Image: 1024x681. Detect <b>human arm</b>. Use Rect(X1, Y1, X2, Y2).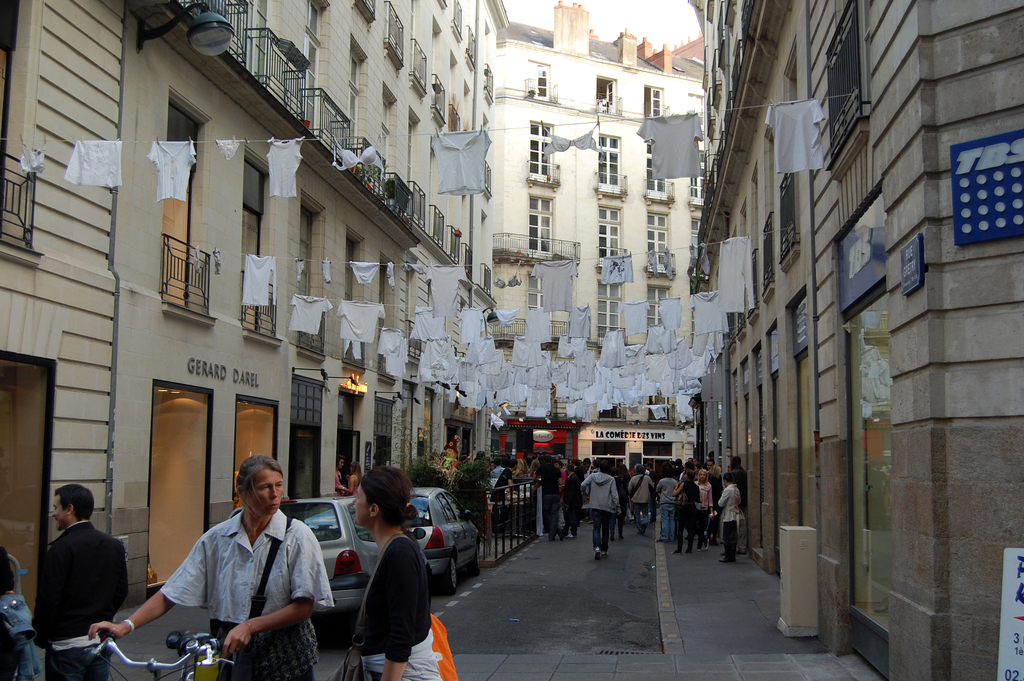
Rect(579, 473, 591, 511).
